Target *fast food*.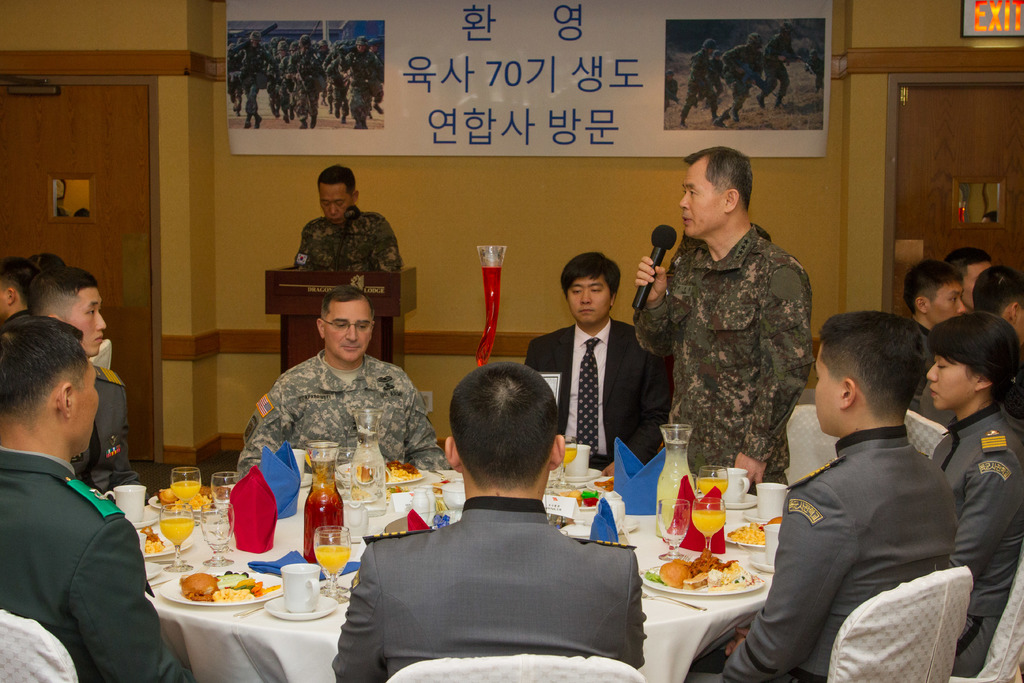
Target region: {"left": 649, "top": 552, "right": 752, "bottom": 591}.
